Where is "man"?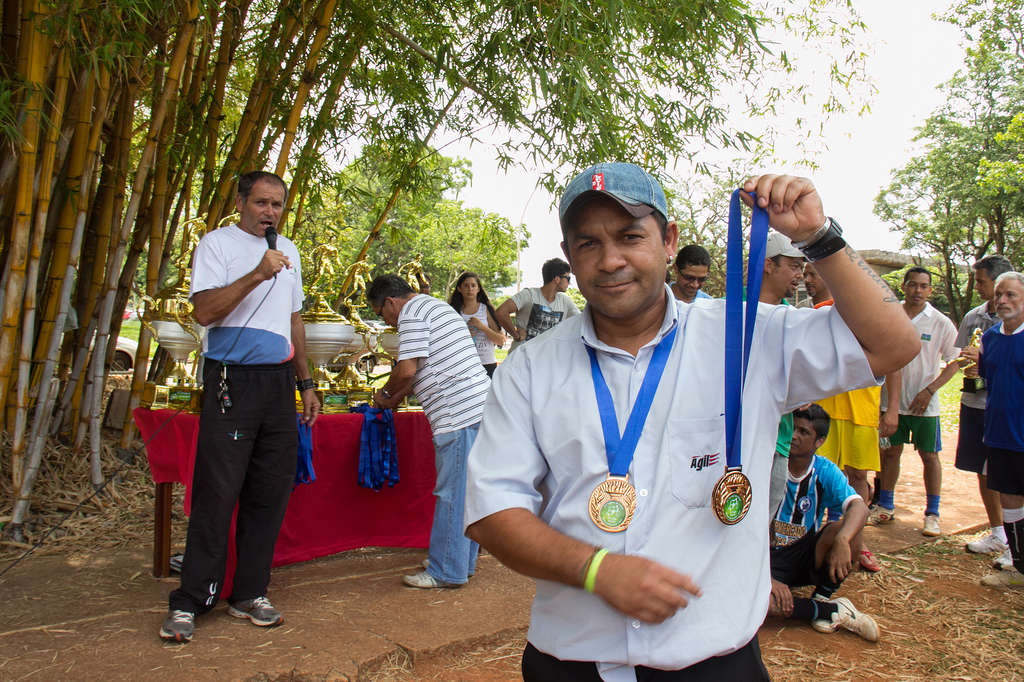
x1=762 y1=398 x2=881 y2=647.
